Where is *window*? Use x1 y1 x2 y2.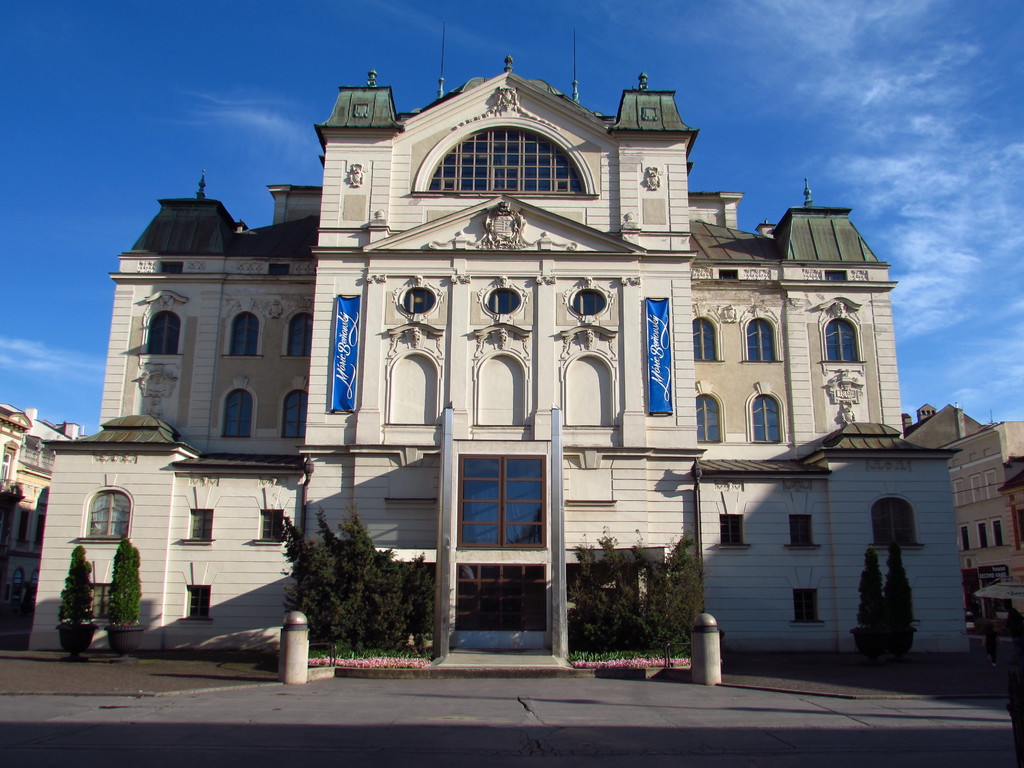
733 316 792 365.
